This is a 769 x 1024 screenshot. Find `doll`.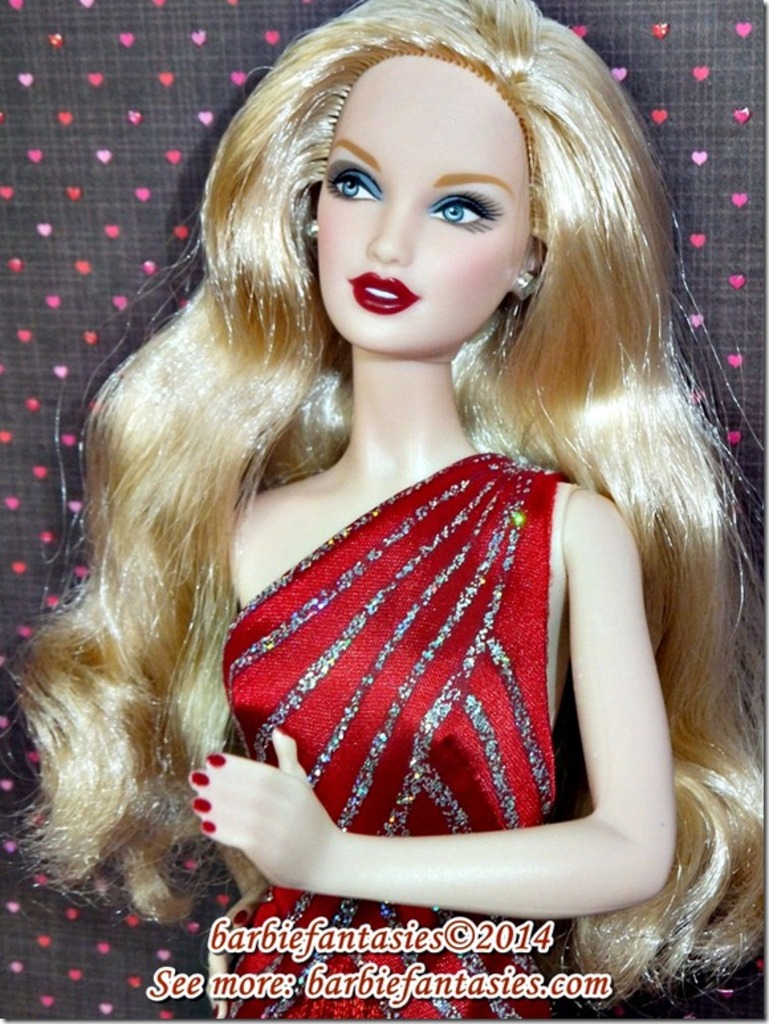
Bounding box: (76, 0, 733, 895).
